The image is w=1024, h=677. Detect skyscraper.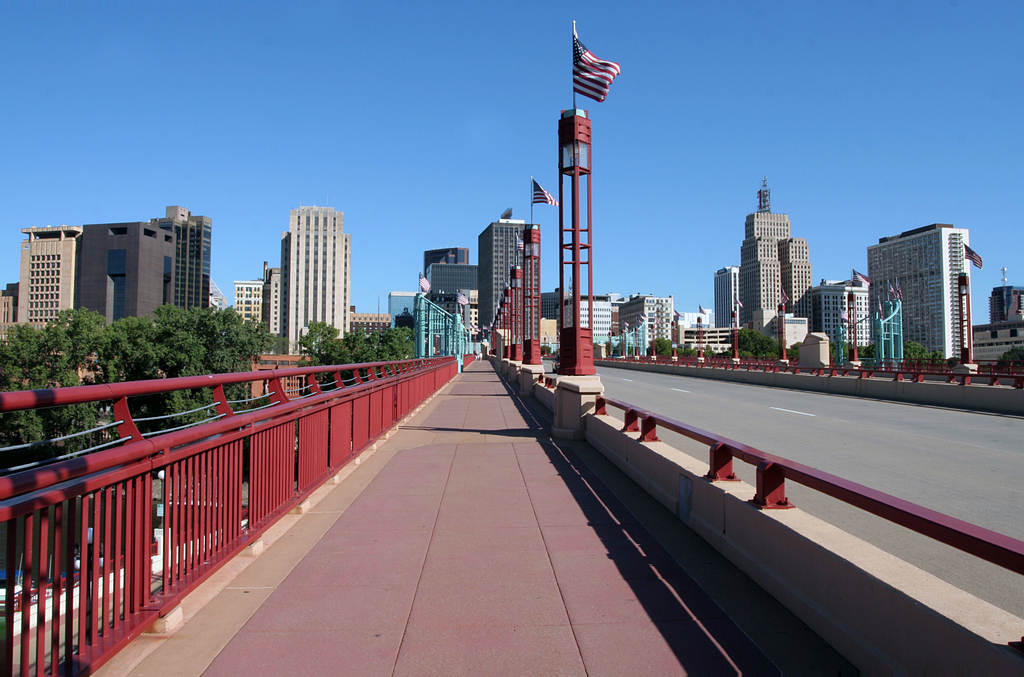
Detection: (558, 290, 621, 366).
